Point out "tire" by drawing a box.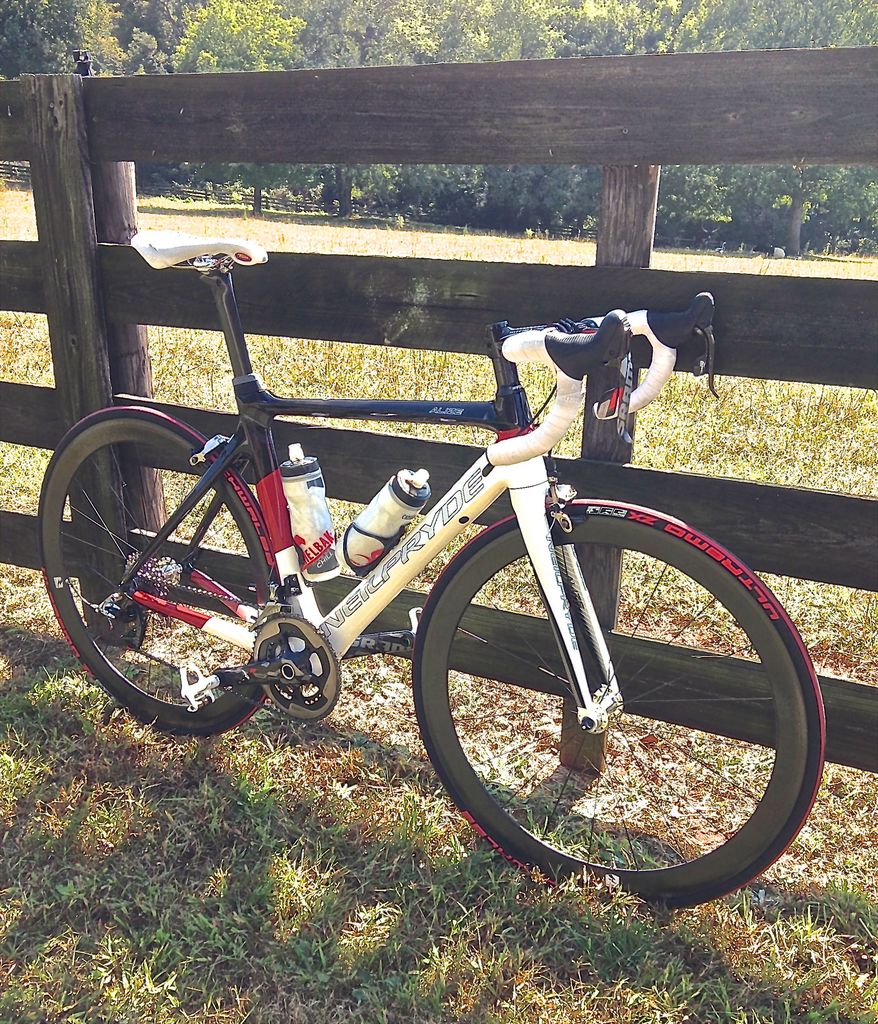
select_region(40, 404, 282, 737).
